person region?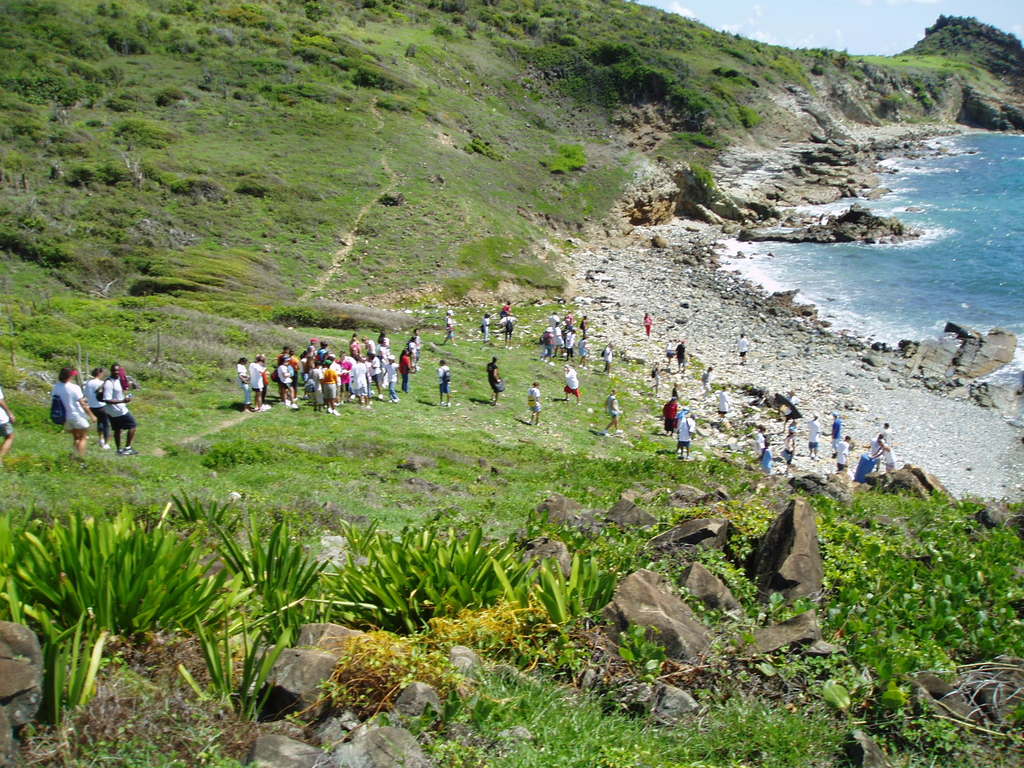
(599,341,613,376)
